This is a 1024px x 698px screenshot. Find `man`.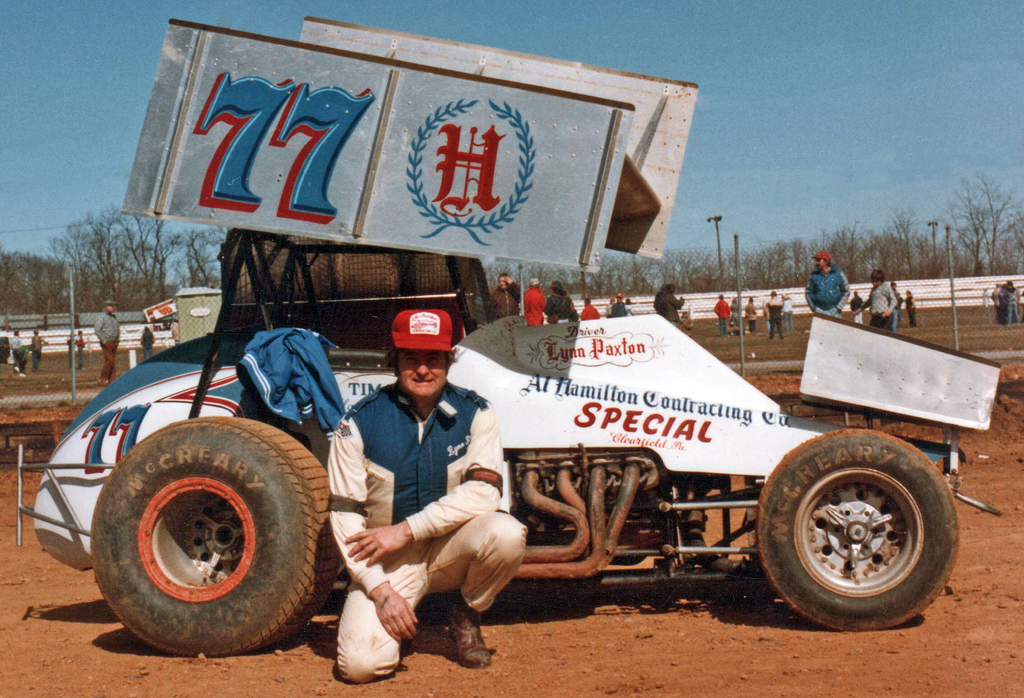
Bounding box: region(525, 277, 545, 323).
